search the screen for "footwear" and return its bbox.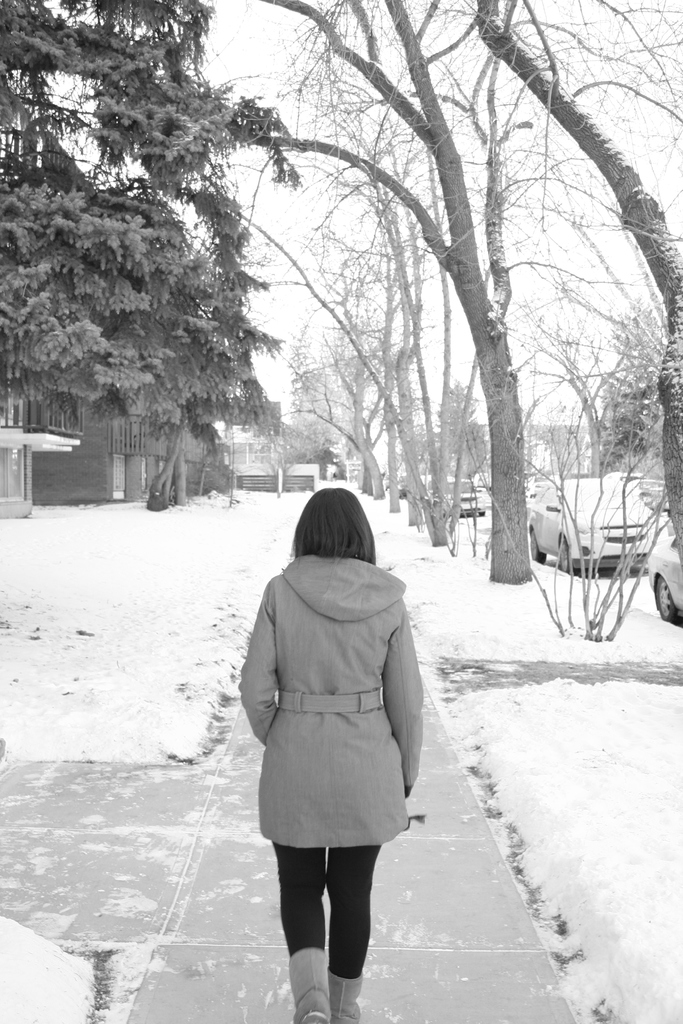
Found: <region>288, 942, 330, 1023</region>.
